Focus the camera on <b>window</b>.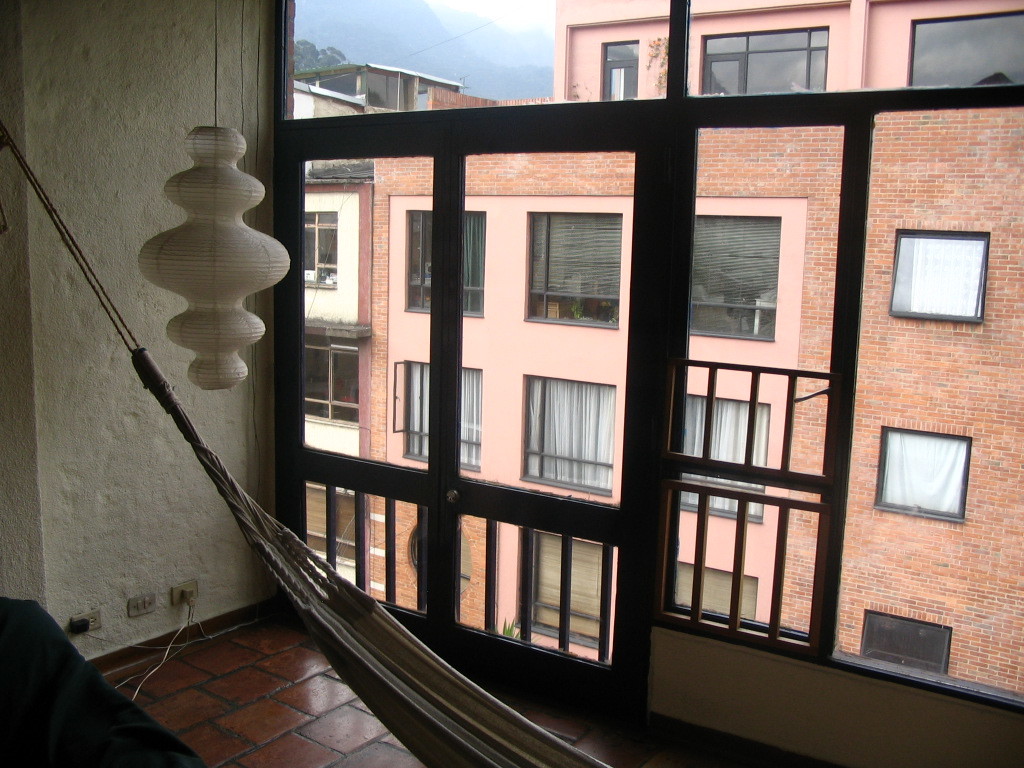
Focus region: BBox(402, 529, 472, 598).
